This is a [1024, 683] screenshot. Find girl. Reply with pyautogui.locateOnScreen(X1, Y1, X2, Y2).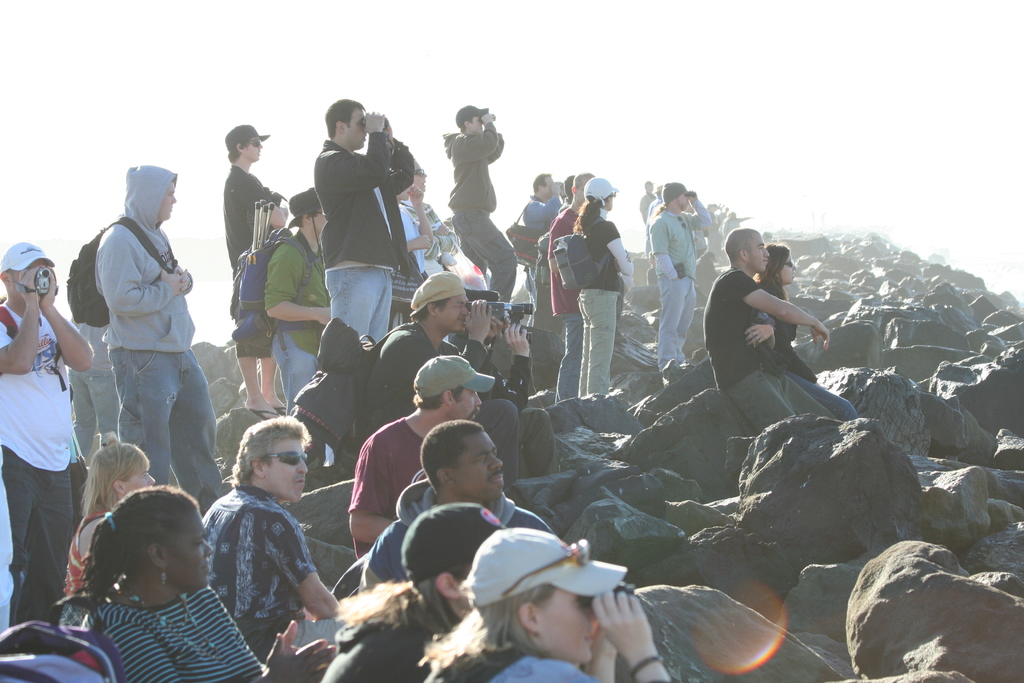
pyautogui.locateOnScreen(752, 247, 819, 381).
